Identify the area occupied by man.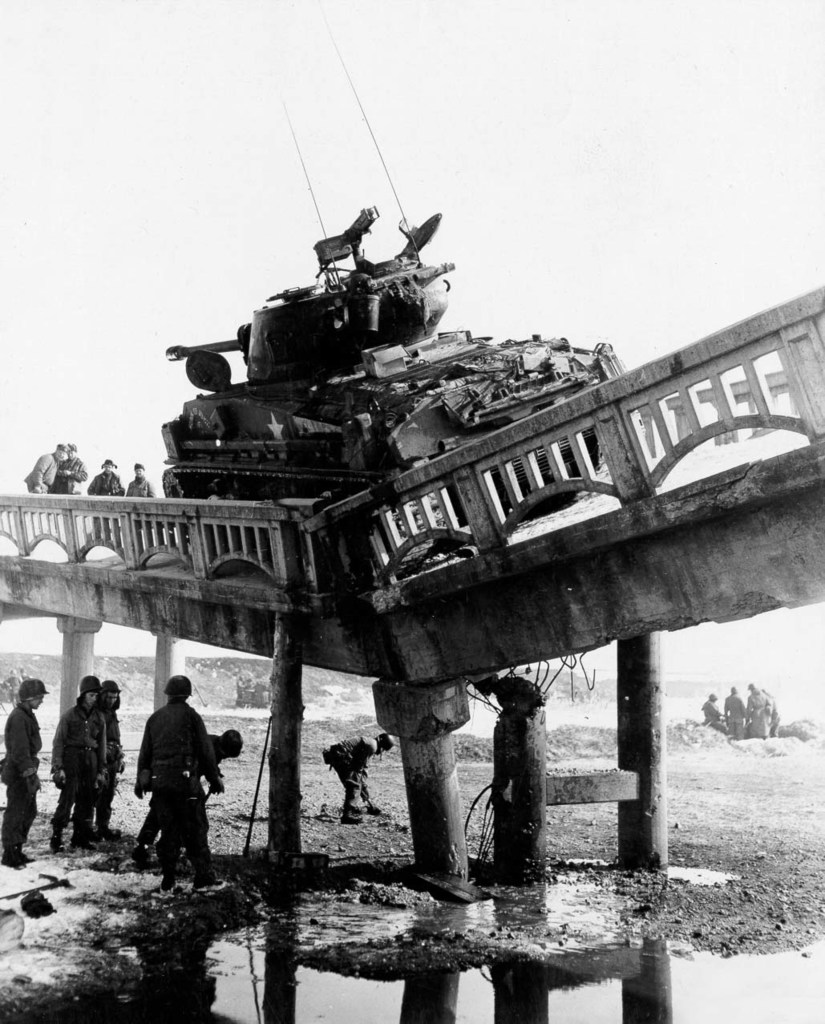
Area: detection(55, 439, 88, 494).
